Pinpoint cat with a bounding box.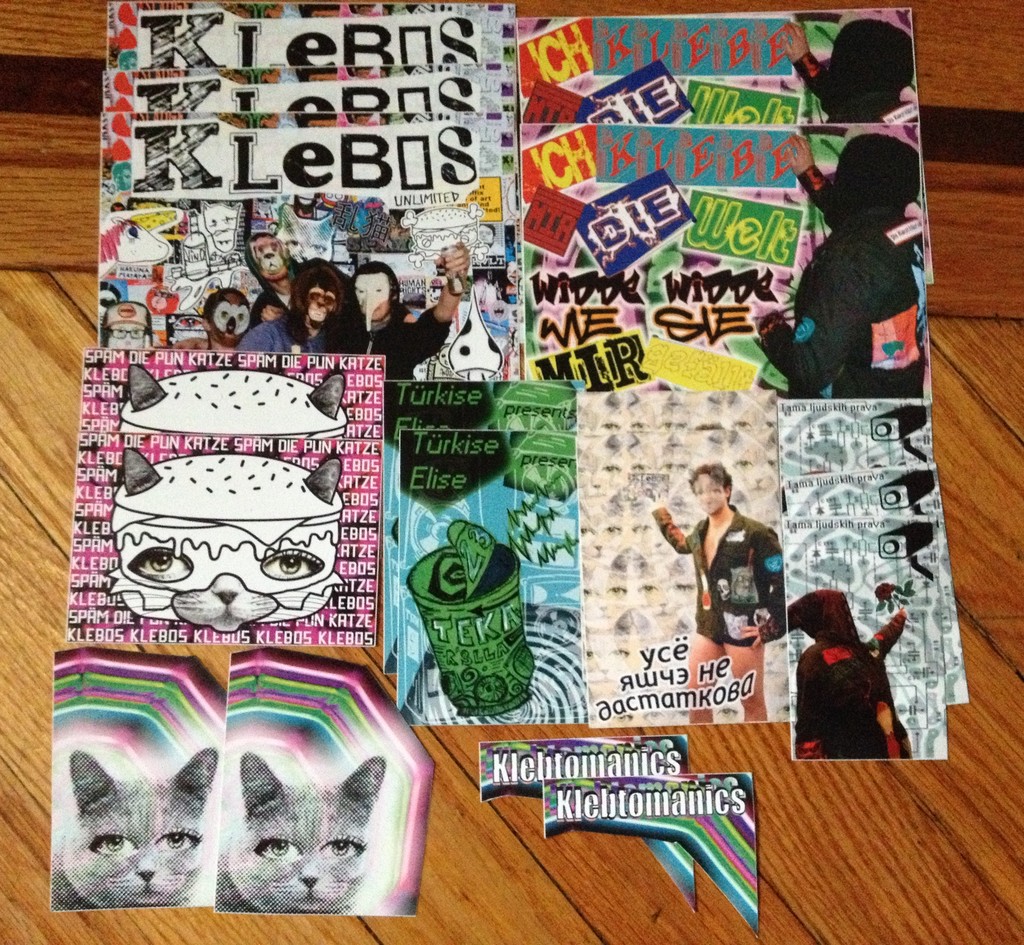
bbox=(113, 445, 350, 636).
